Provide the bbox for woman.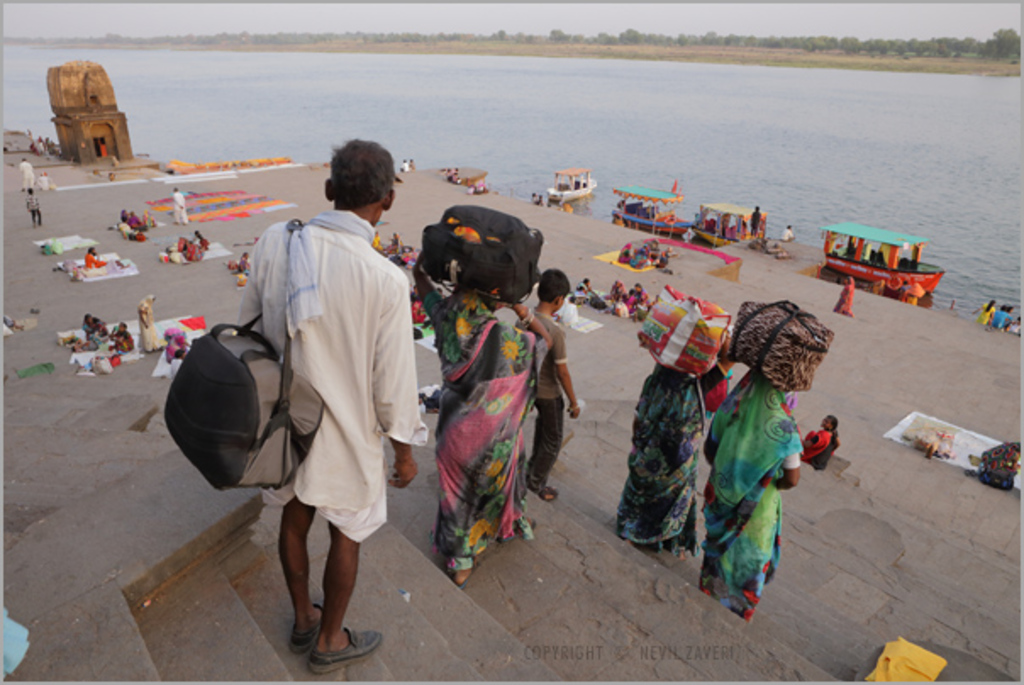
[x1=110, y1=324, x2=136, y2=353].
